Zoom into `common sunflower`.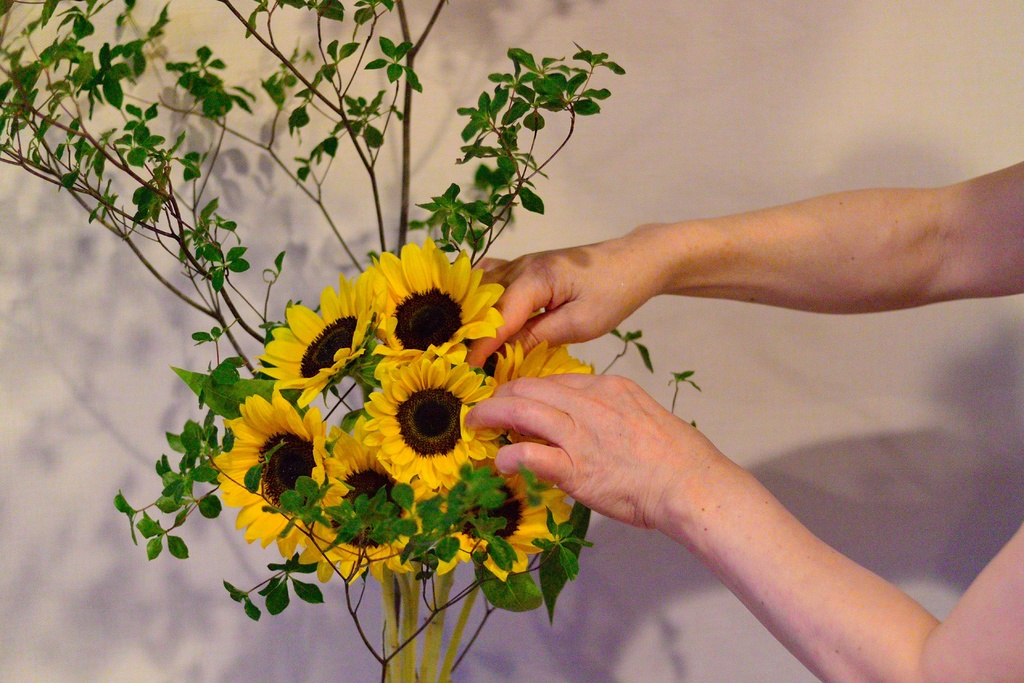
Zoom target: [218,390,338,547].
